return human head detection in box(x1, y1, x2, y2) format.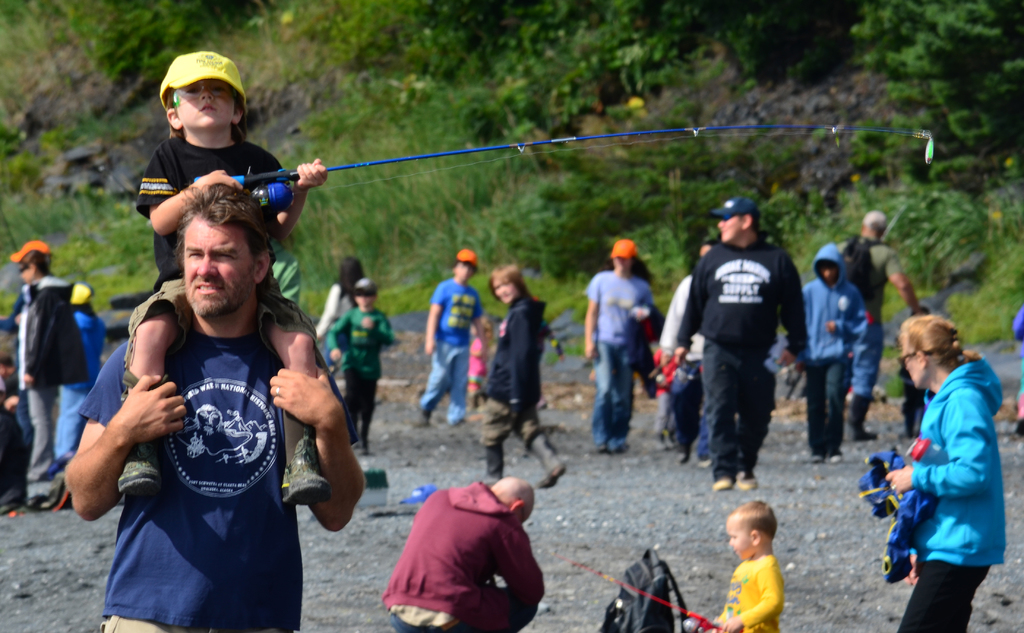
box(353, 279, 379, 308).
